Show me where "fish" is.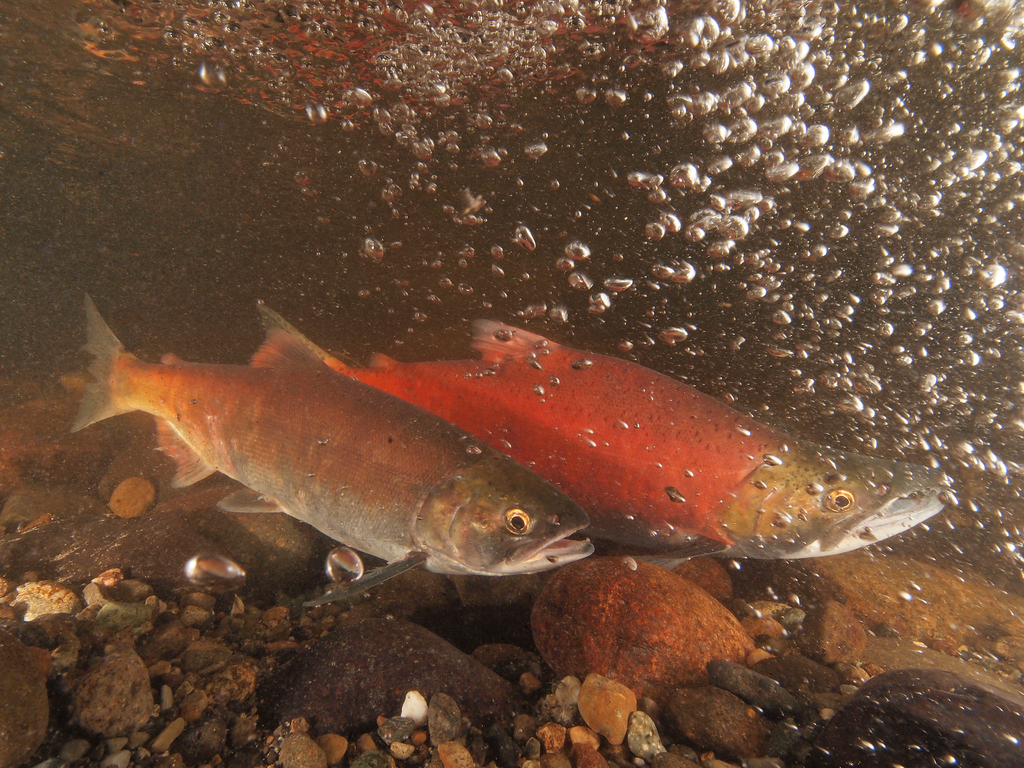
"fish" is at 69,298,589,607.
